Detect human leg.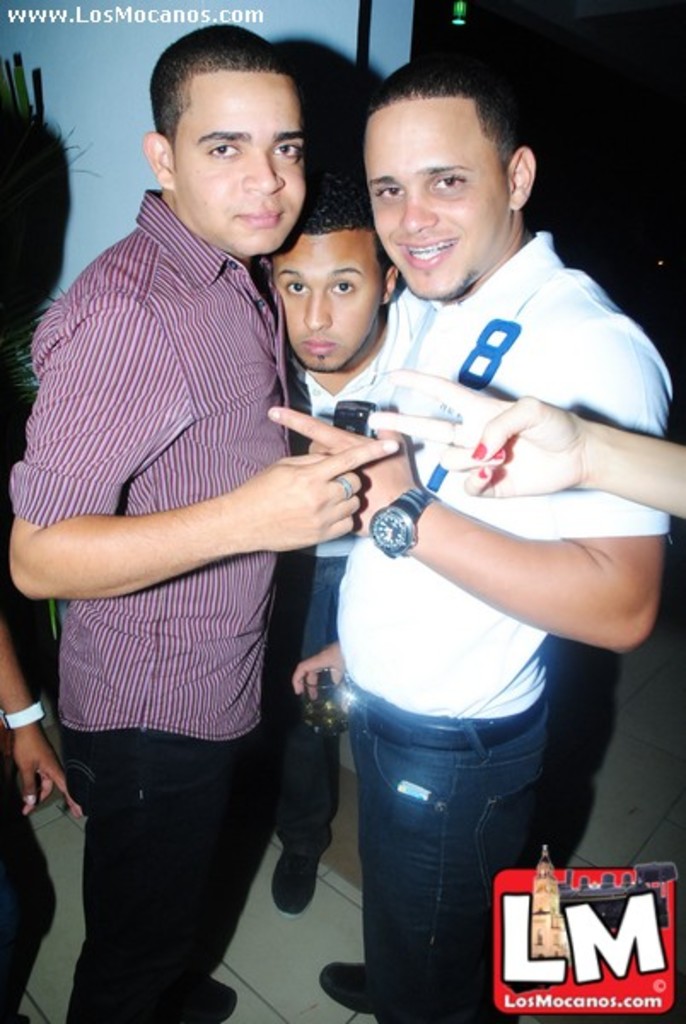
Detected at <region>55, 683, 271, 1019</region>.
